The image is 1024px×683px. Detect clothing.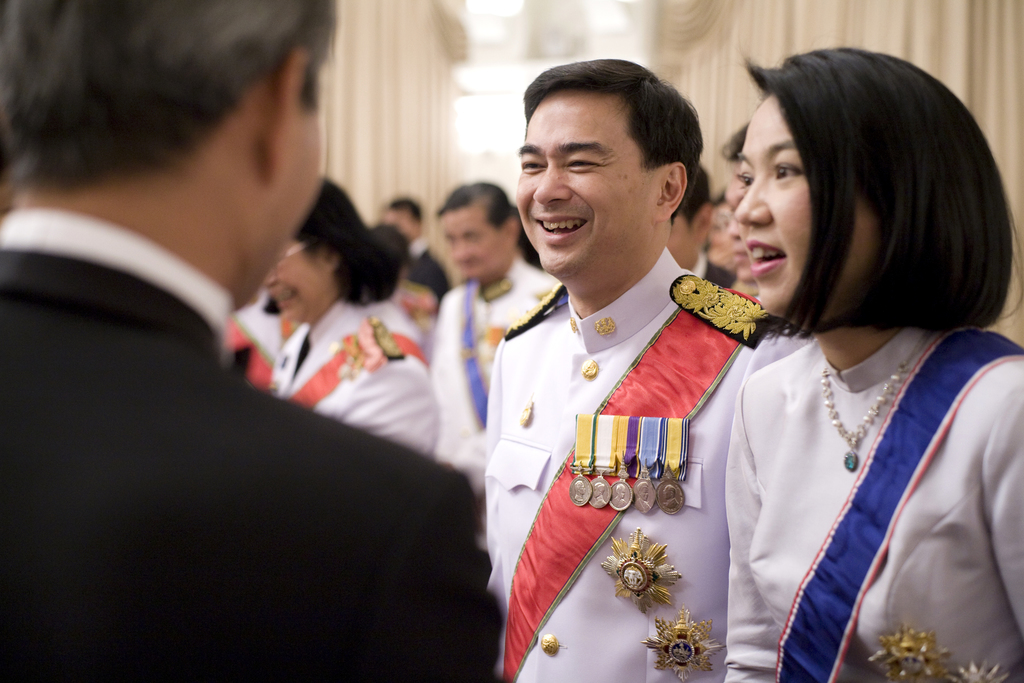
Detection: detection(475, 236, 788, 652).
